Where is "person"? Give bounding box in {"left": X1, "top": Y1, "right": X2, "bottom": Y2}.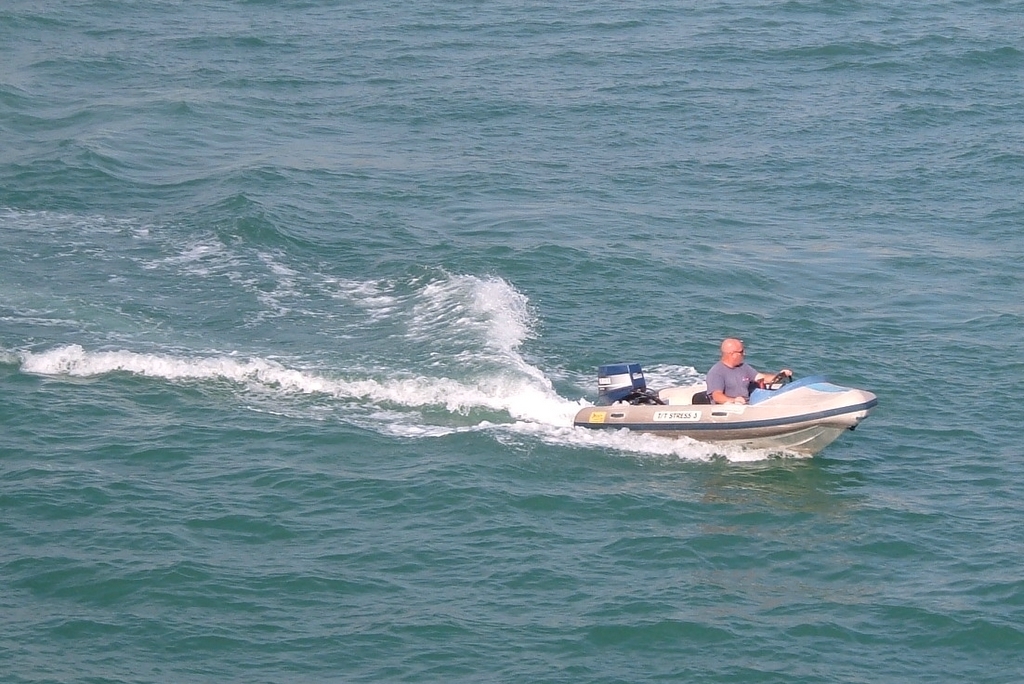
{"left": 707, "top": 341, "right": 790, "bottom": 400}.
